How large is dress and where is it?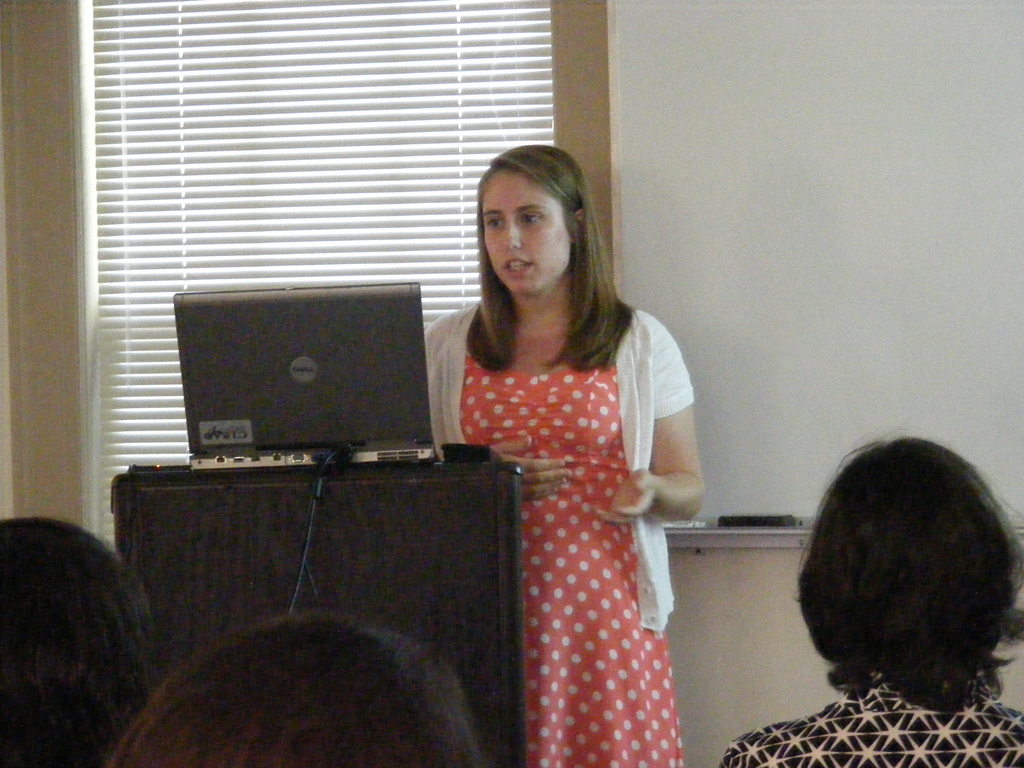
Bounding box: {"x1": 458, "y1": 359, "x2": 680, "y2": 767}.
